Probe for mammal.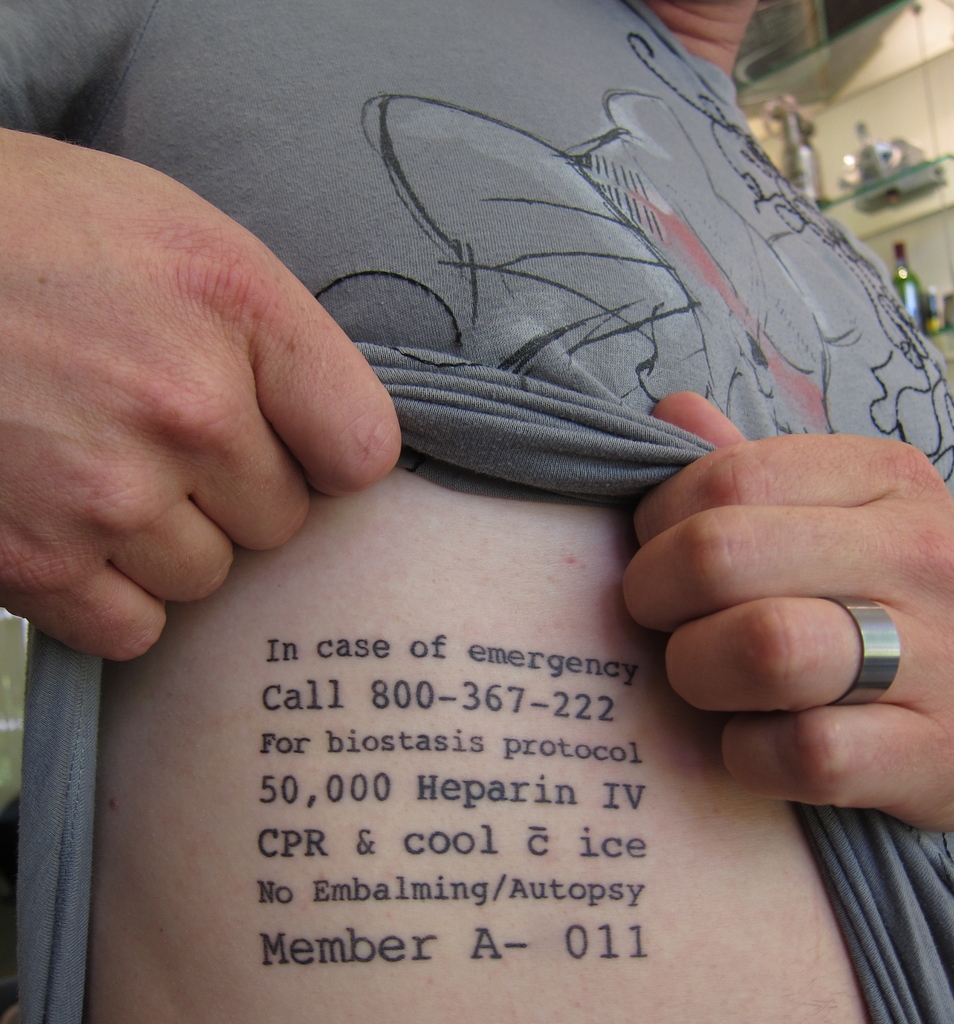
Probe result: x1=0 y1=0 x2=953 y2=1023.
